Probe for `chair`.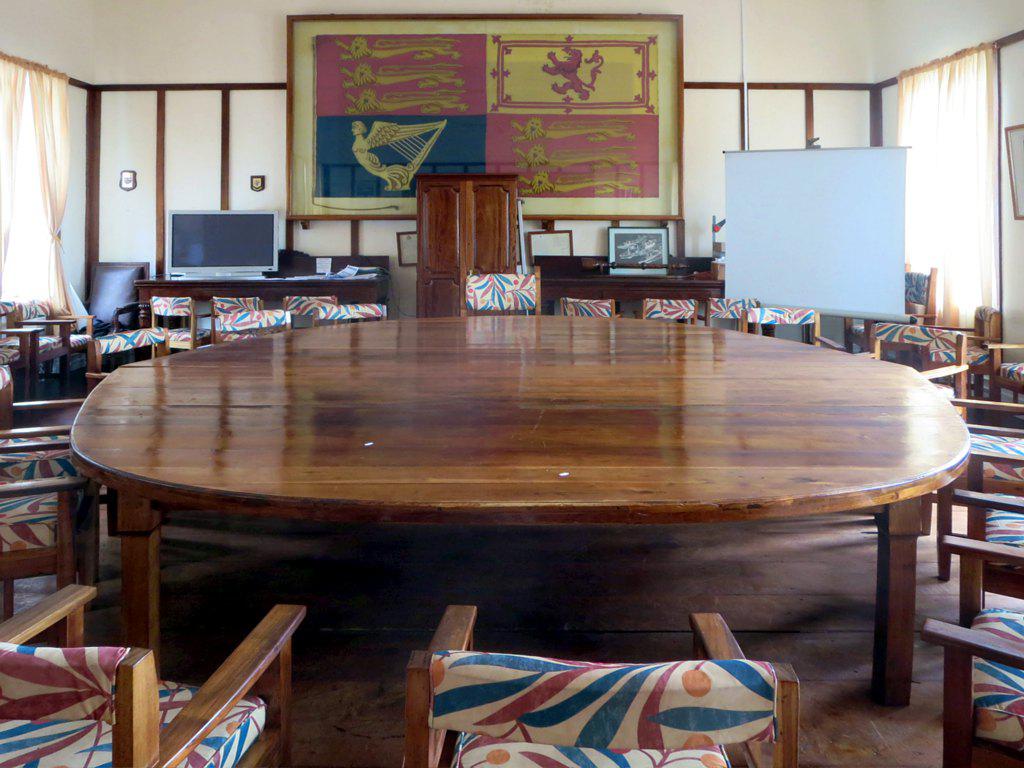
Probe result: <box>985,339,1023,401</box>.
